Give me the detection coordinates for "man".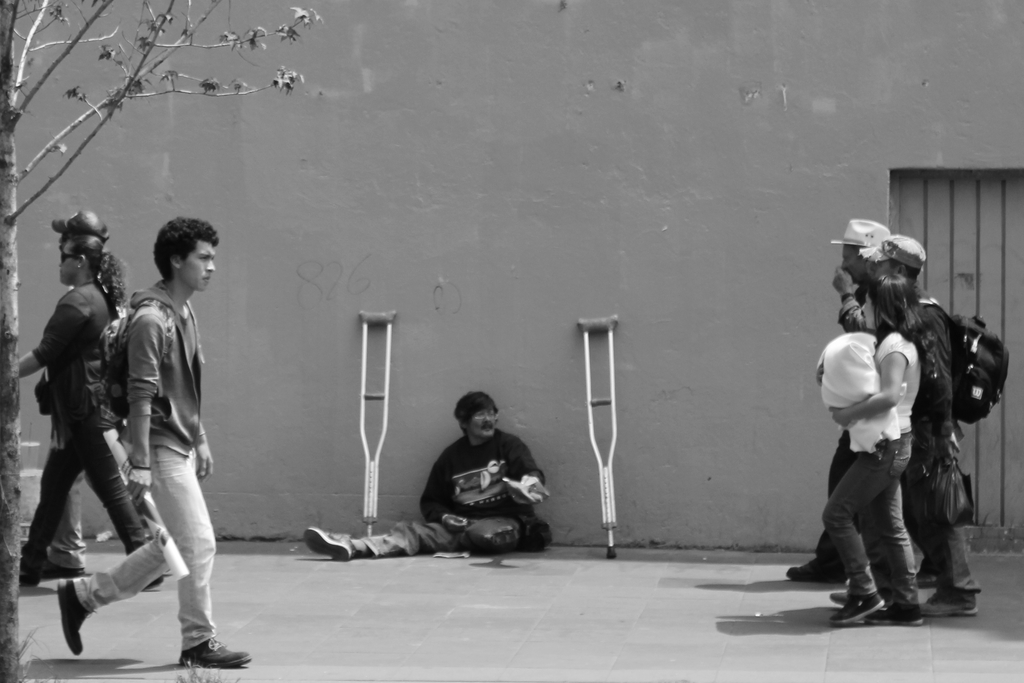
{"x1": 304, "y1": 390, "x2": 554, "y2": 557}.
